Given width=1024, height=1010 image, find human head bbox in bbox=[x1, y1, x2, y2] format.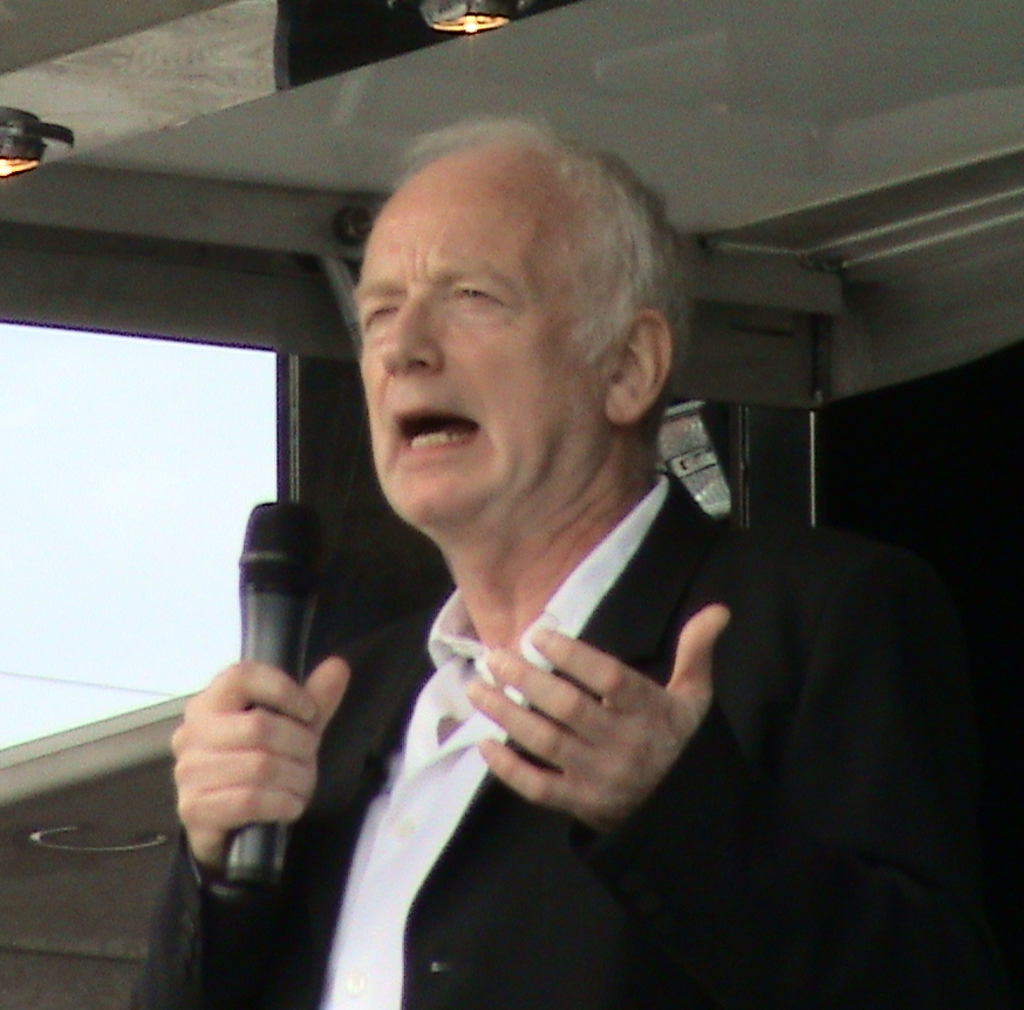
bbox=[357, 120, 669, 436].
